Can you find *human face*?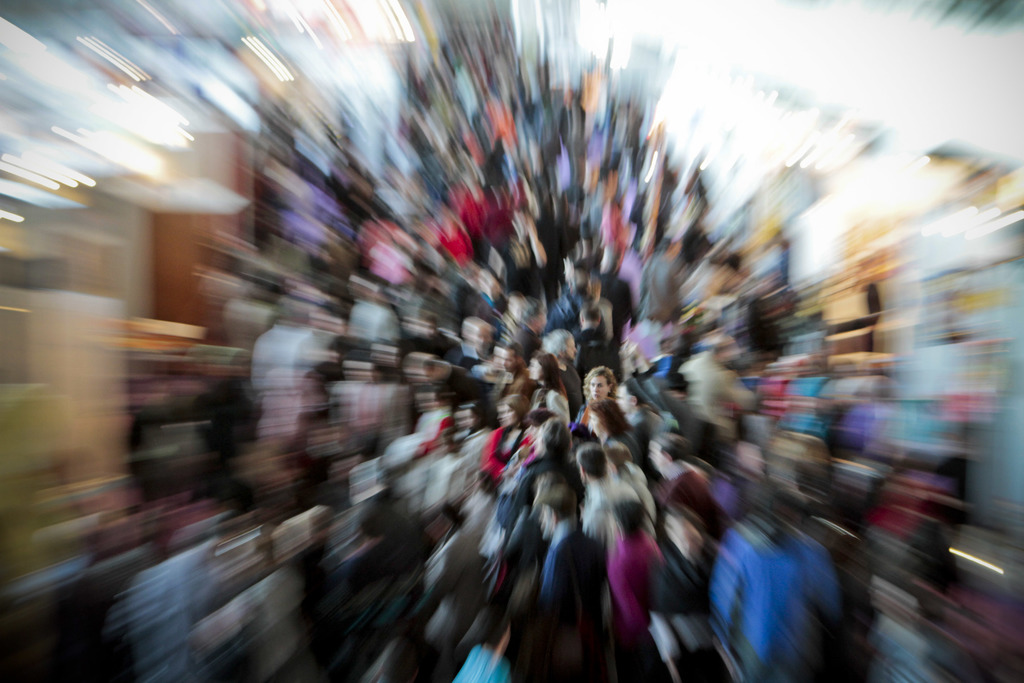
Yes, bounding box: detection(529, 358, 542, 380).
